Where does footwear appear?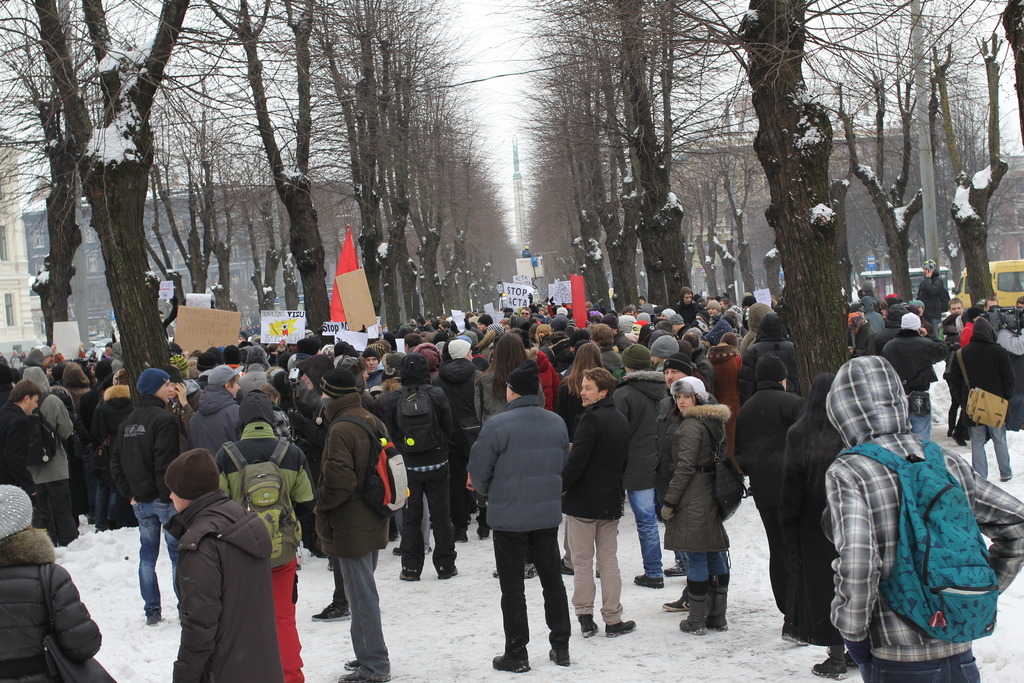
Appears at <region>716, 584, 732, 629</region>.
